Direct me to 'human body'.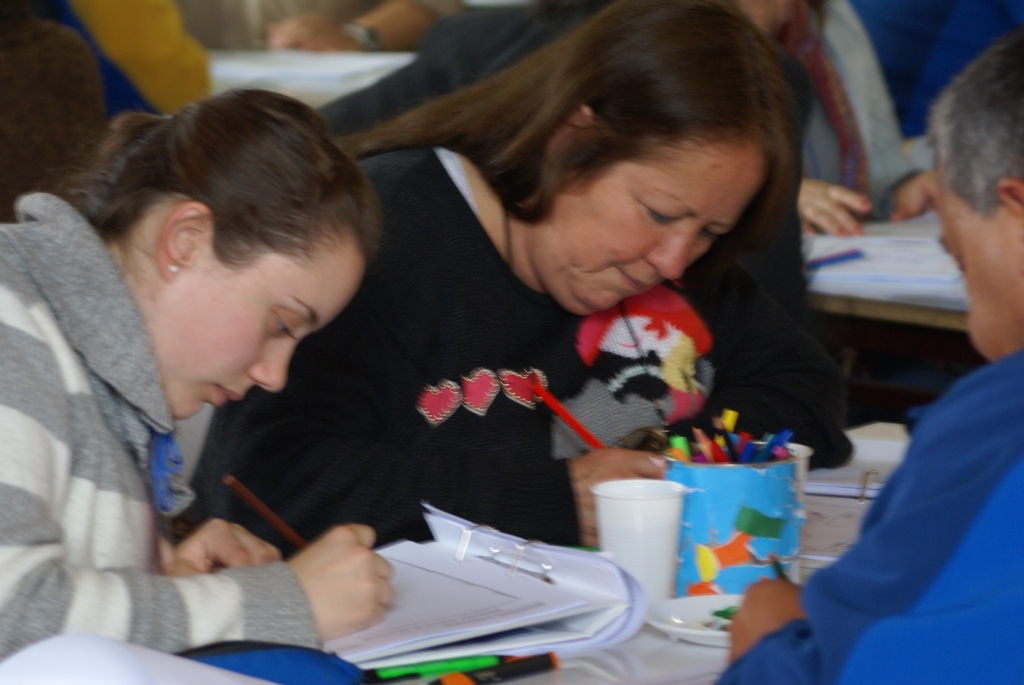
Direction: box(38, 0, 219, 122).
